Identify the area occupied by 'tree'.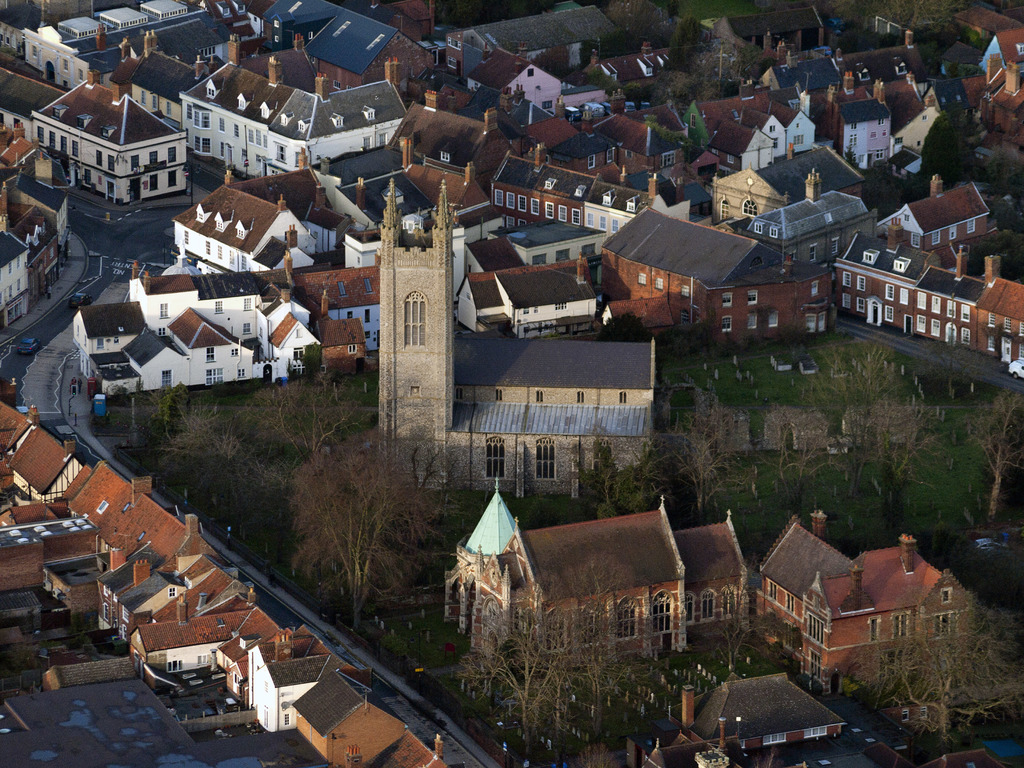
Area: 967,388,1023,531.
